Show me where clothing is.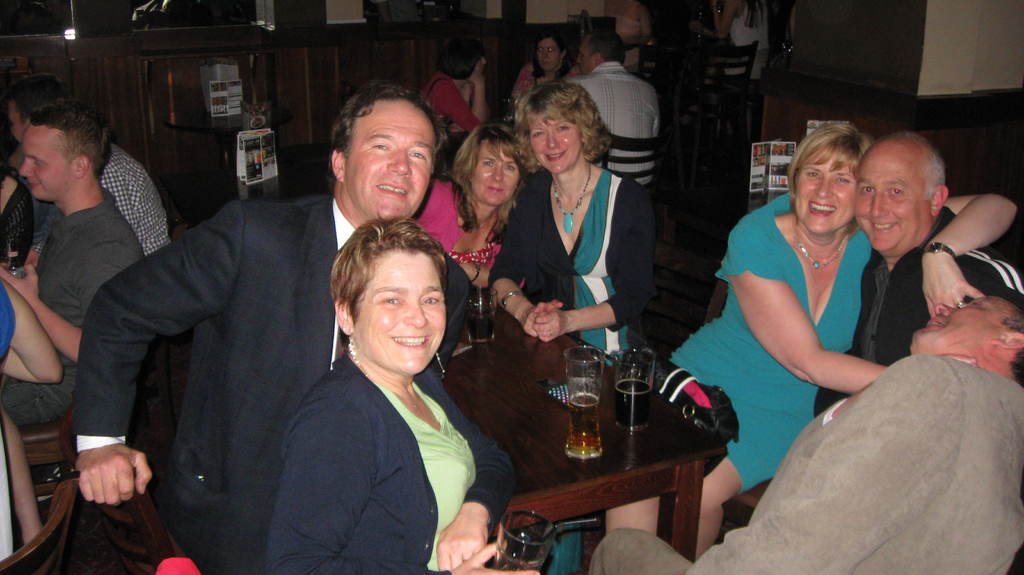
clothing is at BBox(815, 213, 1023, 401).
